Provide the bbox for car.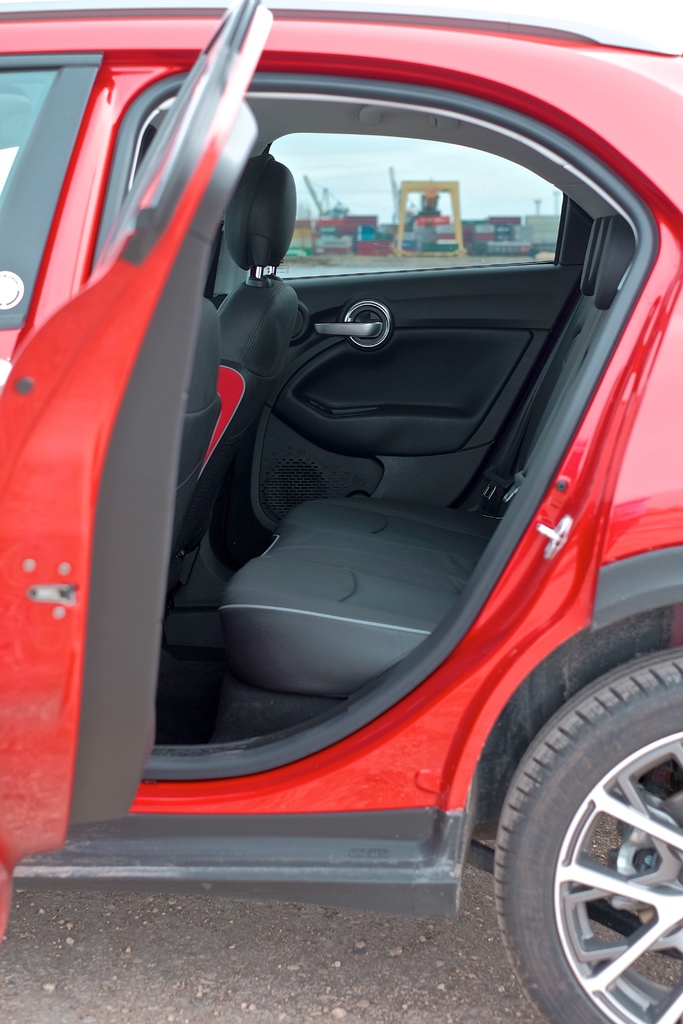
x1=0, y1=0, x2=682, y2=1023.
